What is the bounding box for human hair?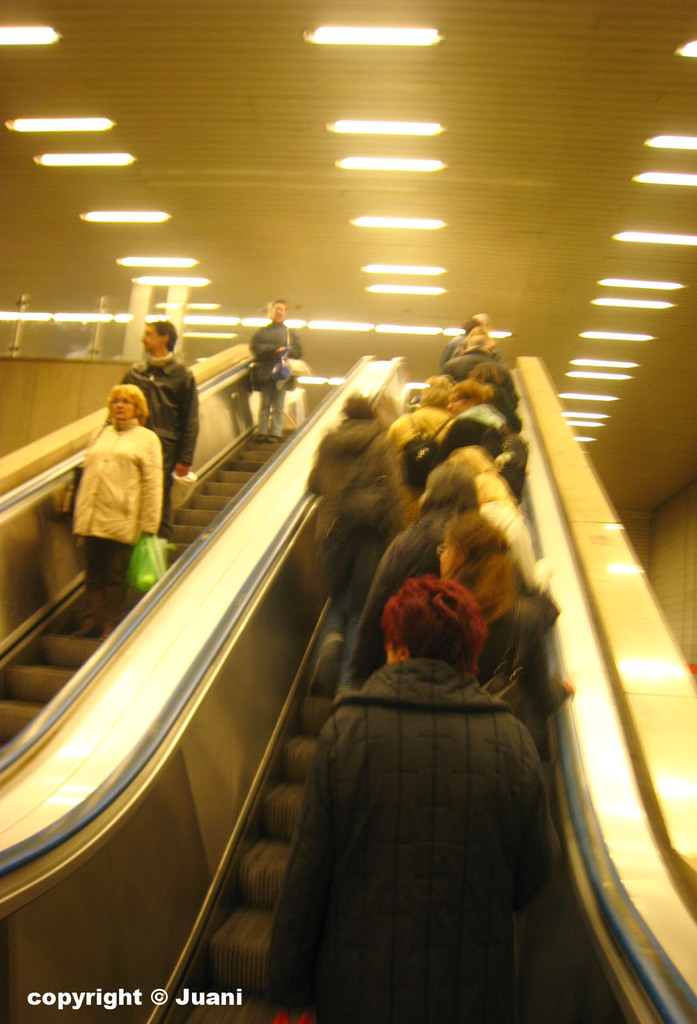
(339,388,378,420).
